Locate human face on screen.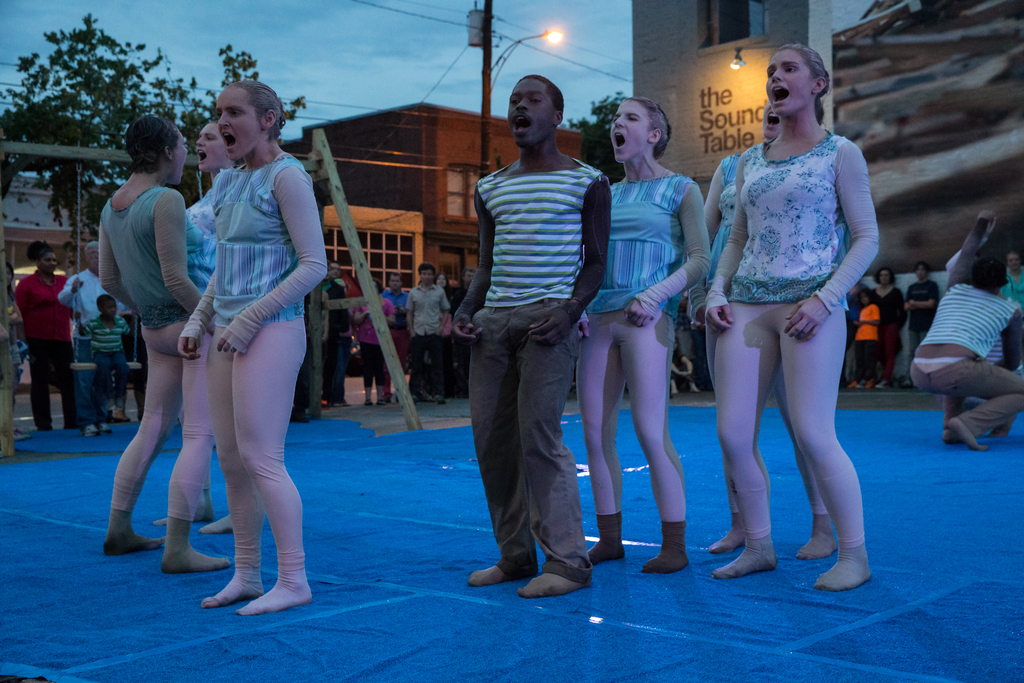
On screen at (x1=216, y1=90, x2=268, y2=159).
